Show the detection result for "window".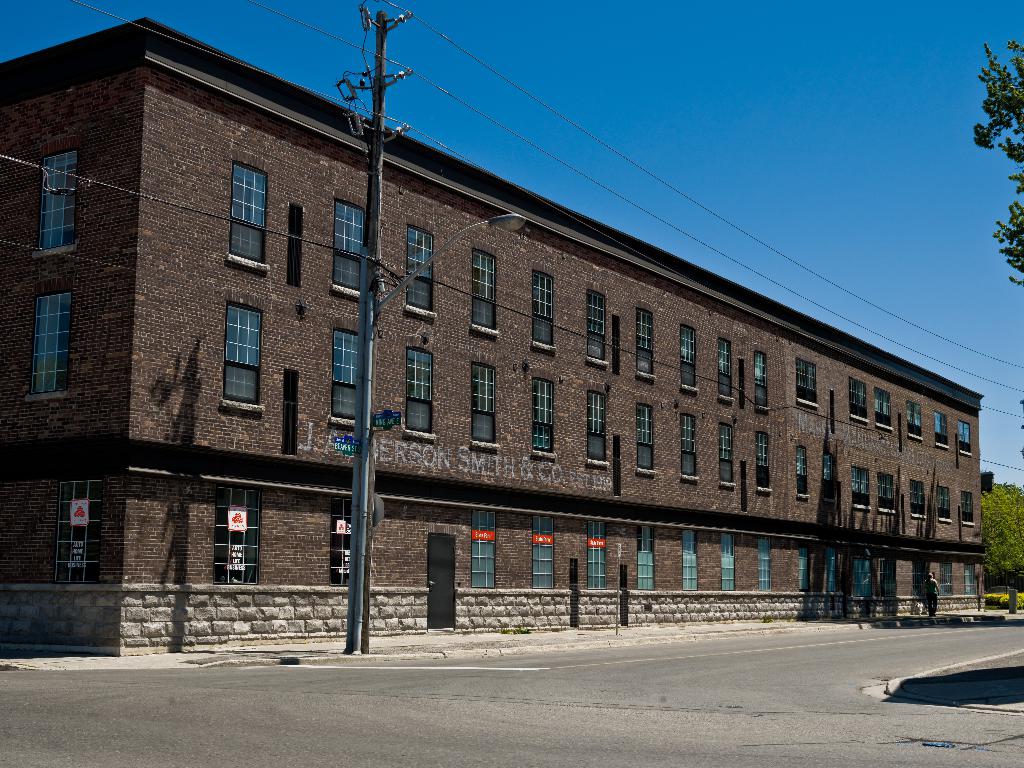
left=475, top=250, right=500, bottom=331.
